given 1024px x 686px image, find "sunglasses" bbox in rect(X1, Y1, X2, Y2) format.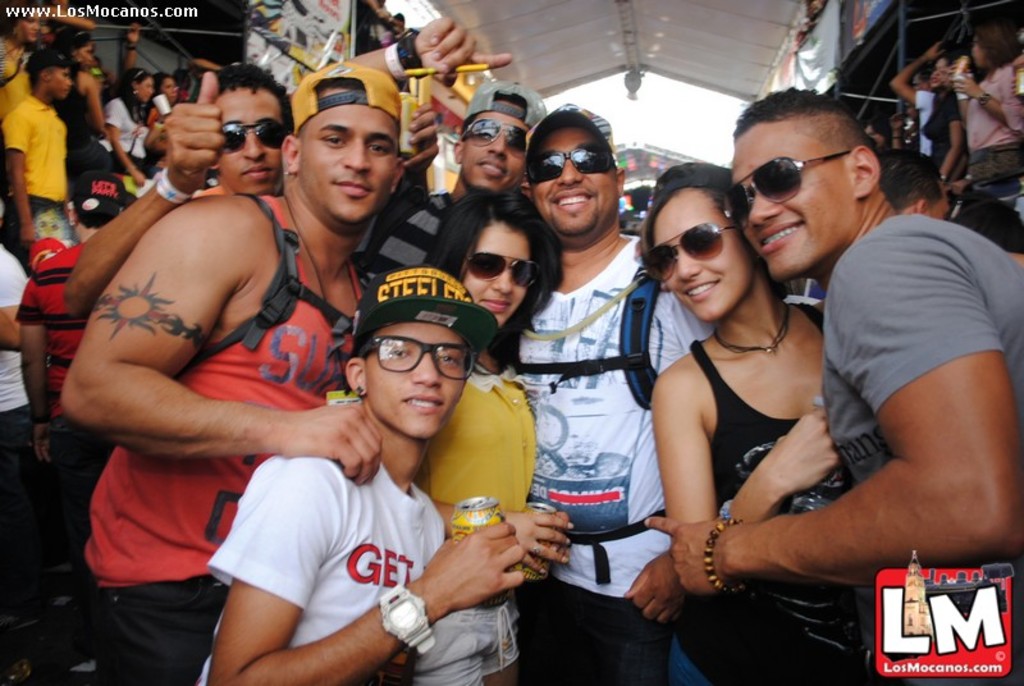
rect(724, 151, 855, 230).
